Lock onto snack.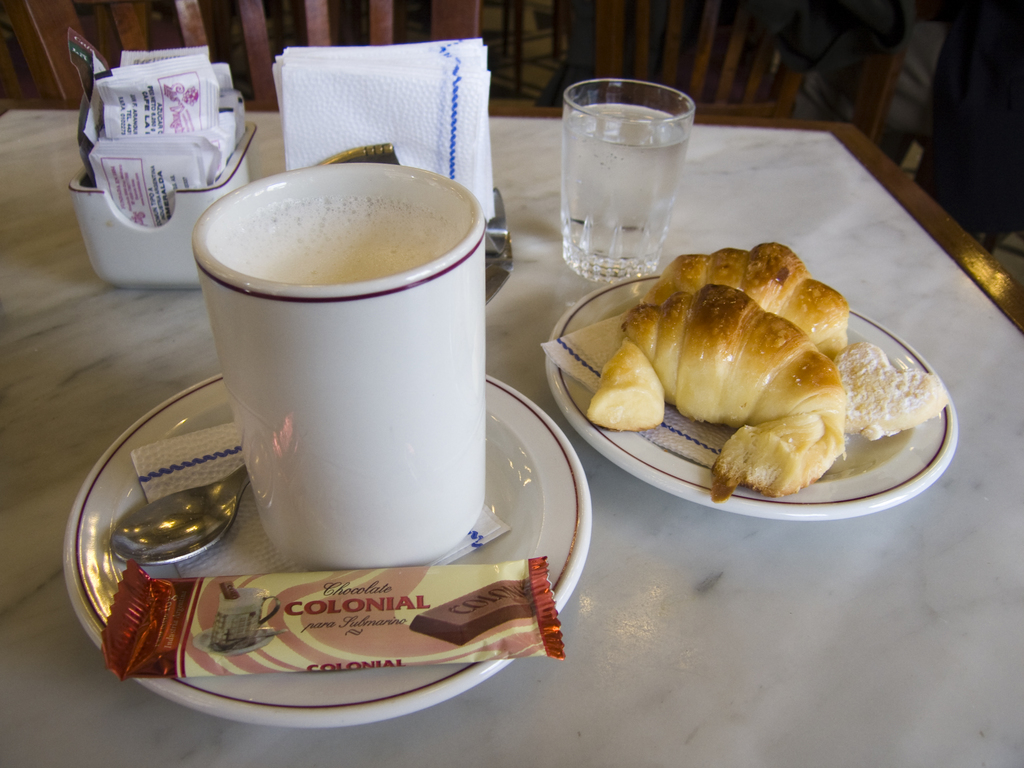
Locked: 570 243 876 504.
